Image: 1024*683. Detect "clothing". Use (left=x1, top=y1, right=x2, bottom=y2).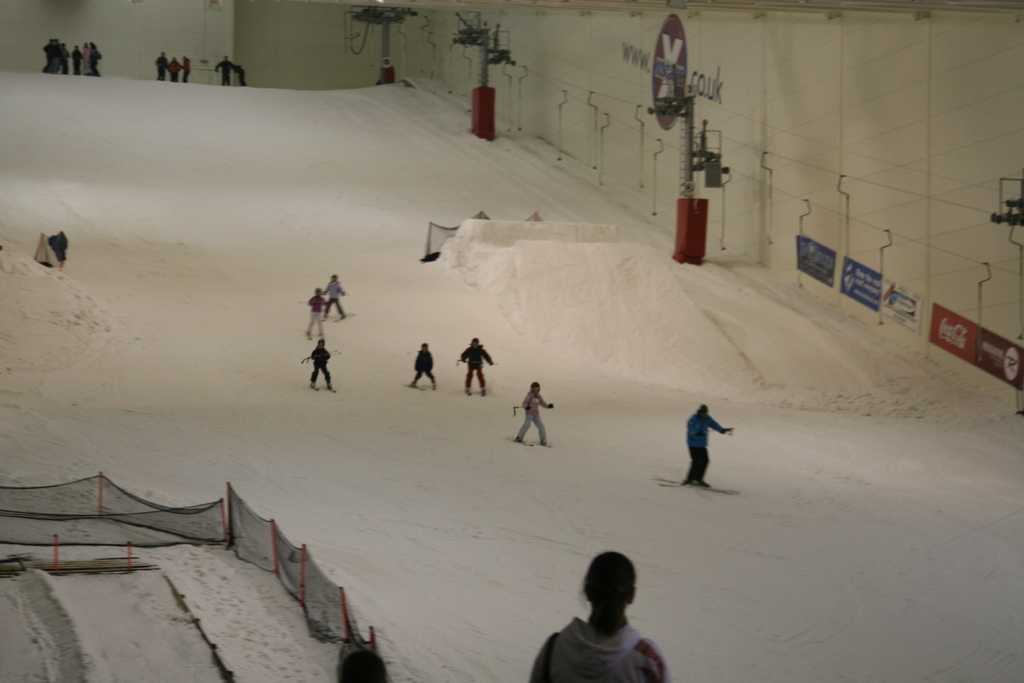
(left=168, top=60, right=179, bottom=80).
